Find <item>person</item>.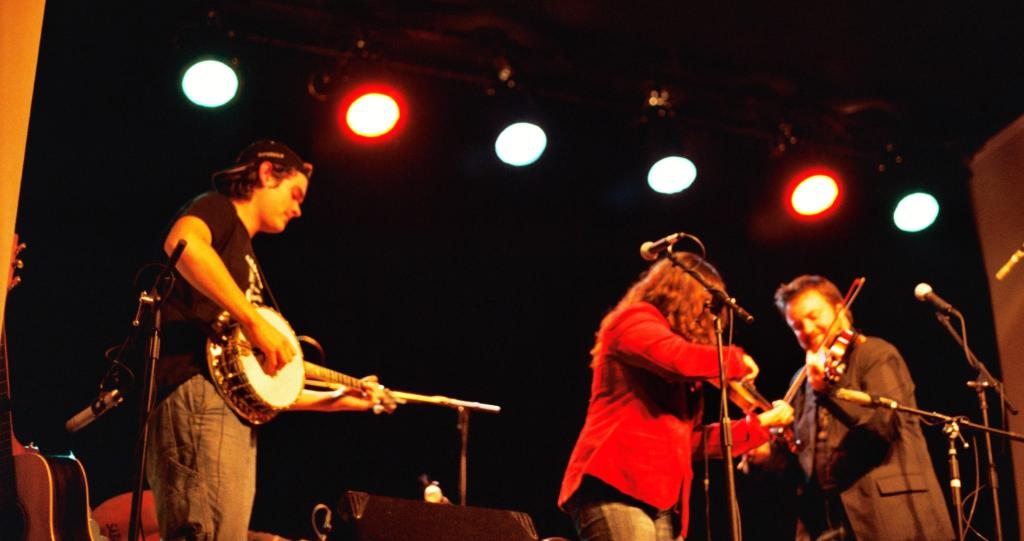
144 137 404 540.
